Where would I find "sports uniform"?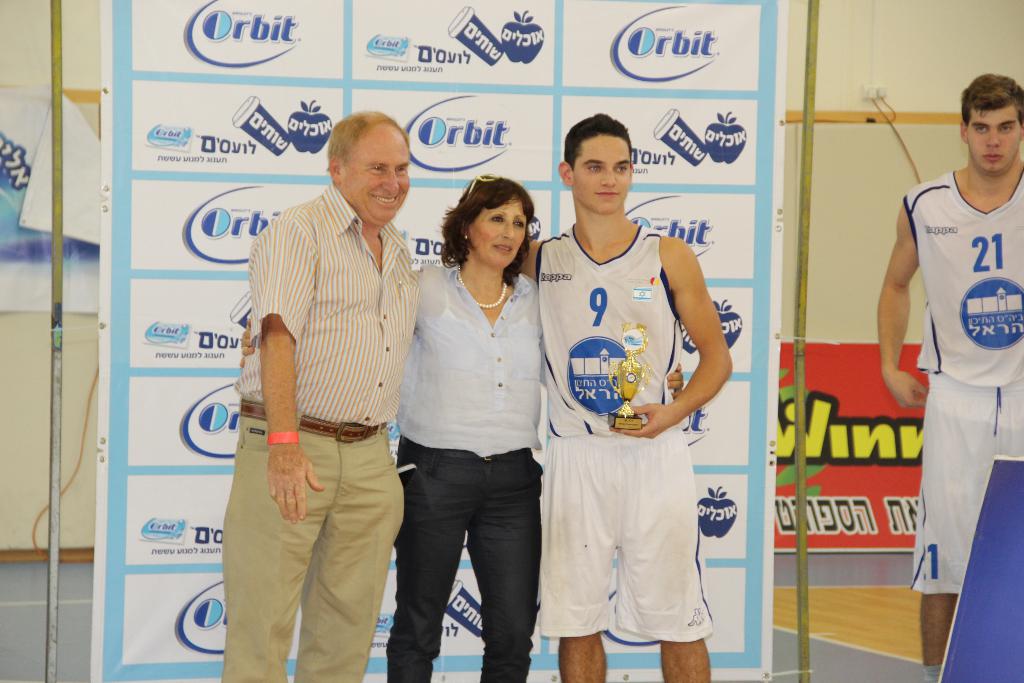
At {"x1": 531, "y1": 223, "x2": 722, "y2": 648}.
